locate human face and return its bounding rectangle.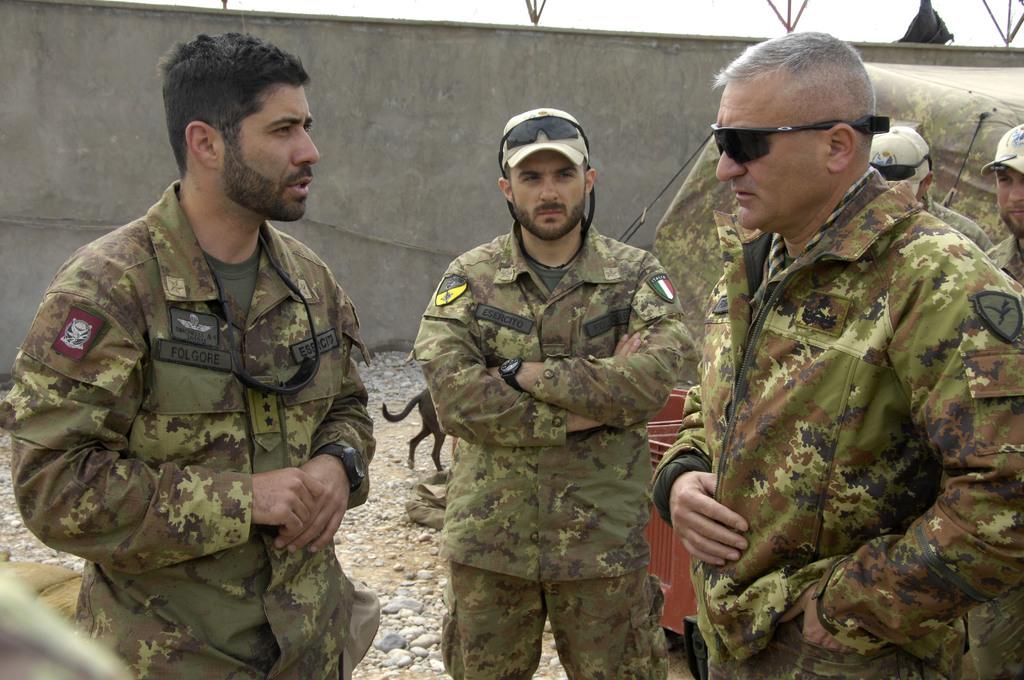
Rect(996, 166, 1023, 241).
